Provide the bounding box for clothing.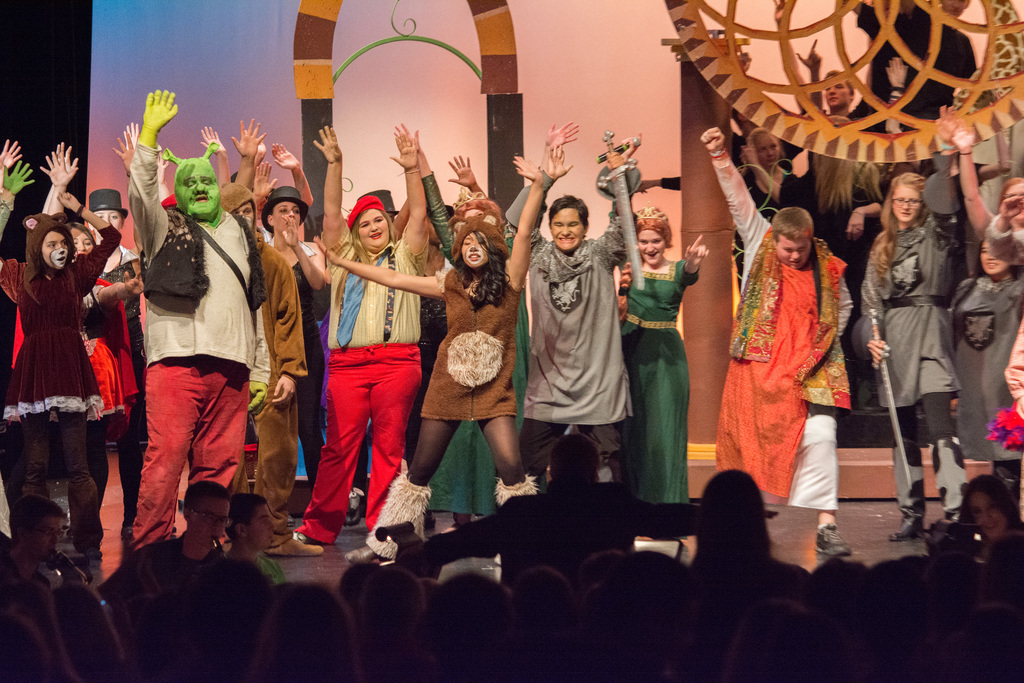
{"x1": 309, "y1": 211, "x2": 426, "y2": 527}.
